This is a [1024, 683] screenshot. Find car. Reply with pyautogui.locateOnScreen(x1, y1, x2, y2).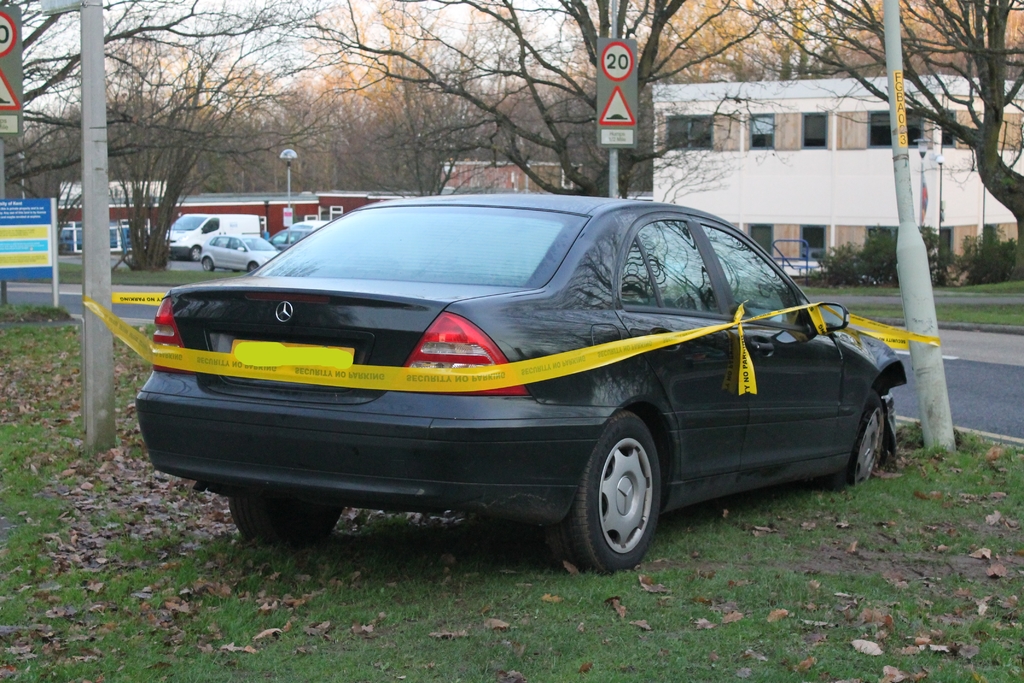
pyautogui.locateOnScreen(200, 230, 282, 275).
